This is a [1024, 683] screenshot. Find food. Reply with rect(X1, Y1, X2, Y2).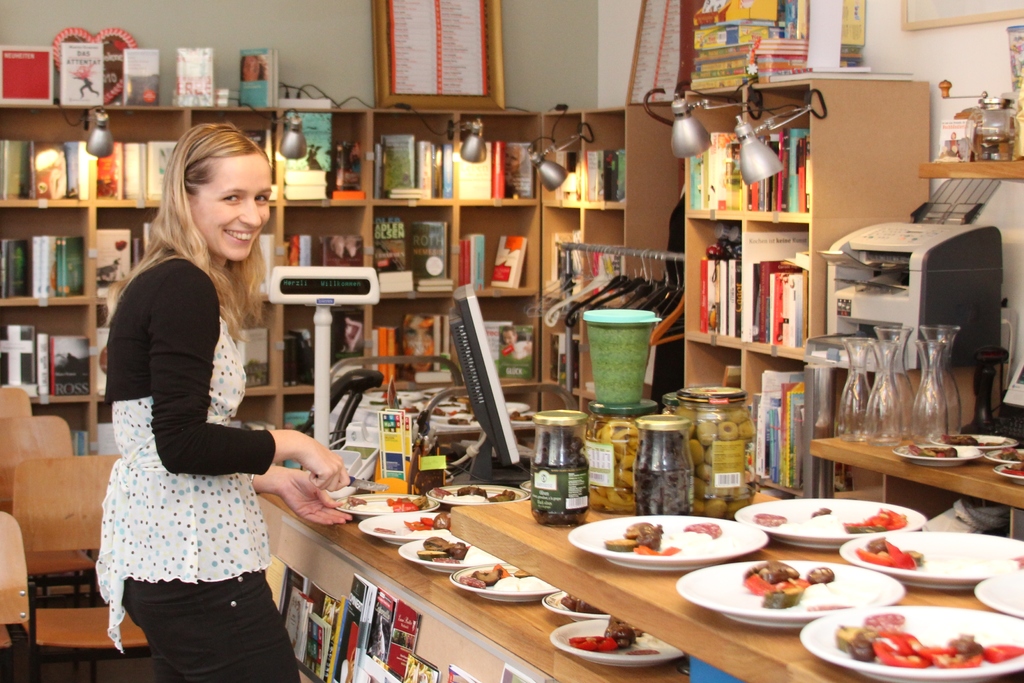
rect(508, 409, 534, 424).
